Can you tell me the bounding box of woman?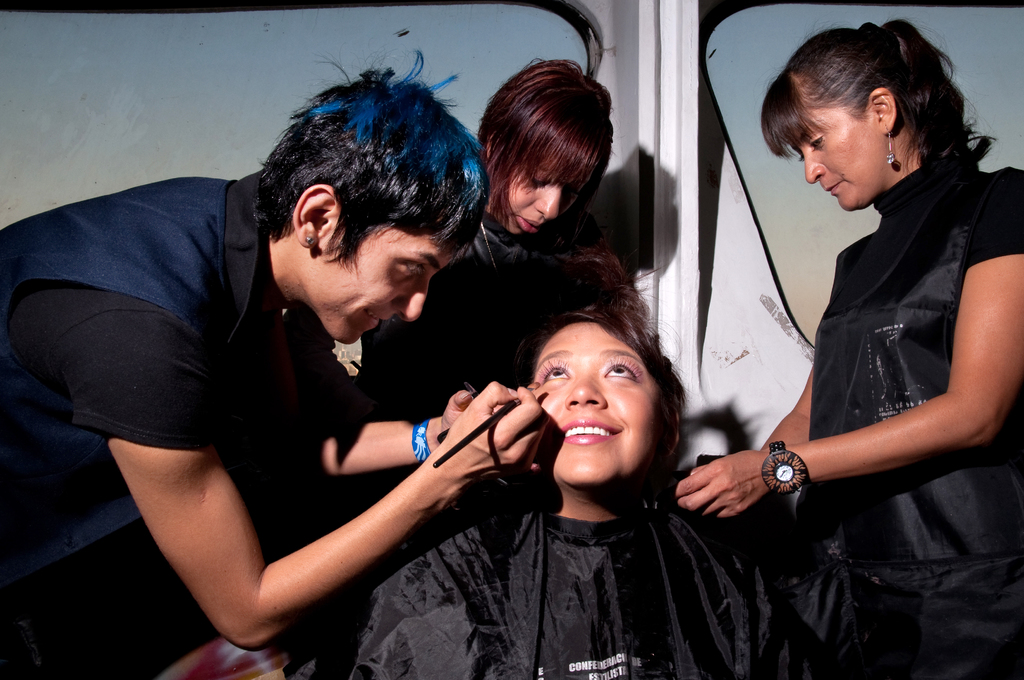
<bbox>346, 60, 651, 387</bbox>.
